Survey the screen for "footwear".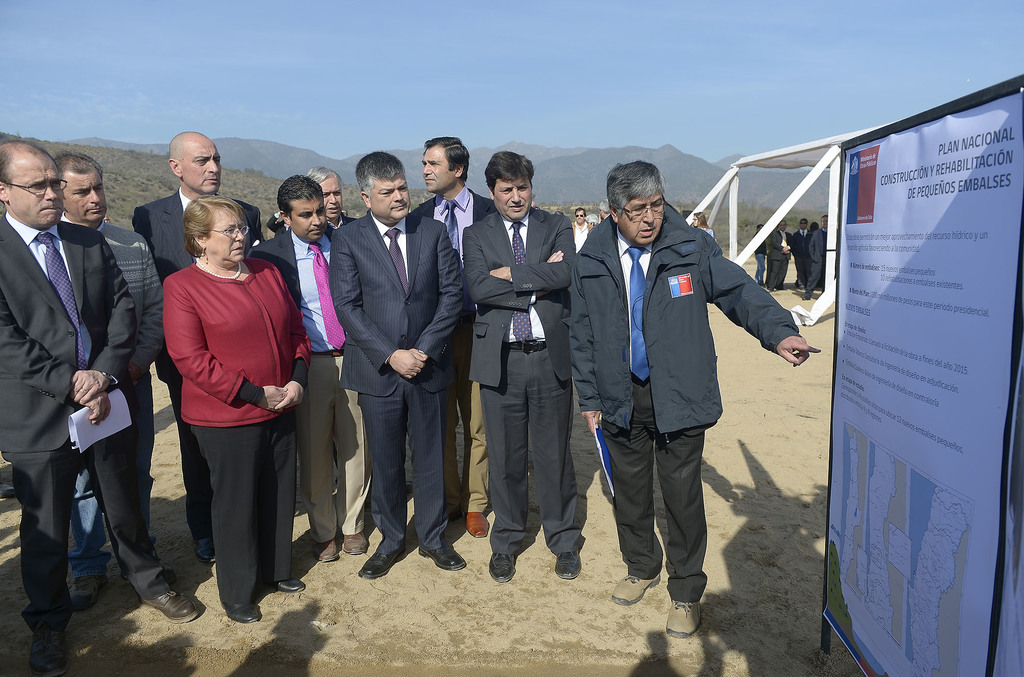
Survey found: [x1=554, y1=551, x2=583, y2=579].
